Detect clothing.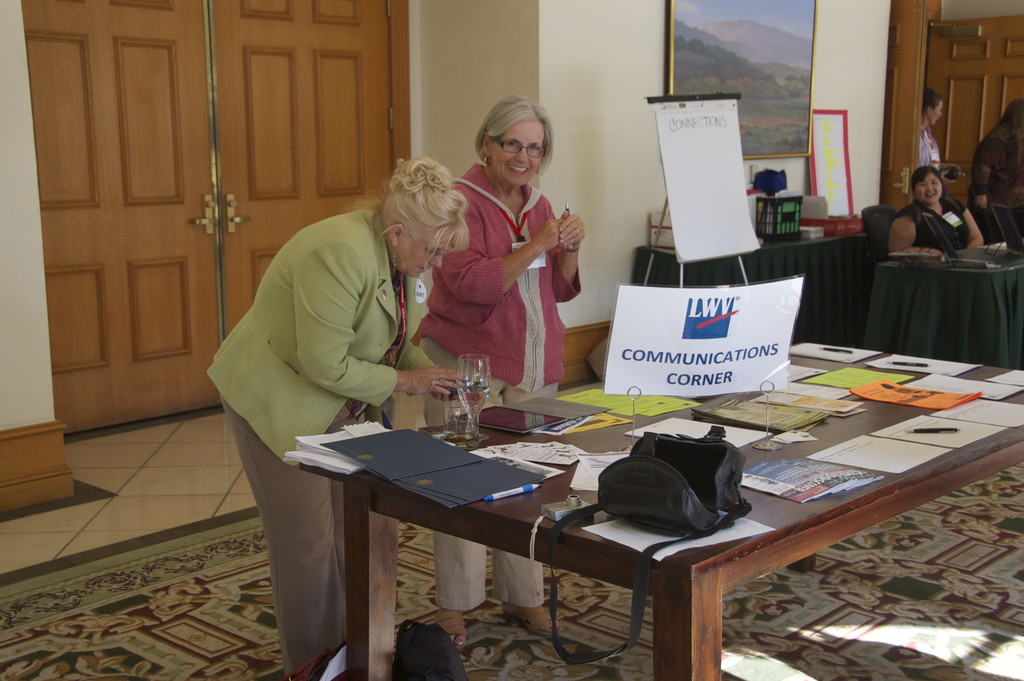
Detected at bbox=(202, 197, 489, 680).
